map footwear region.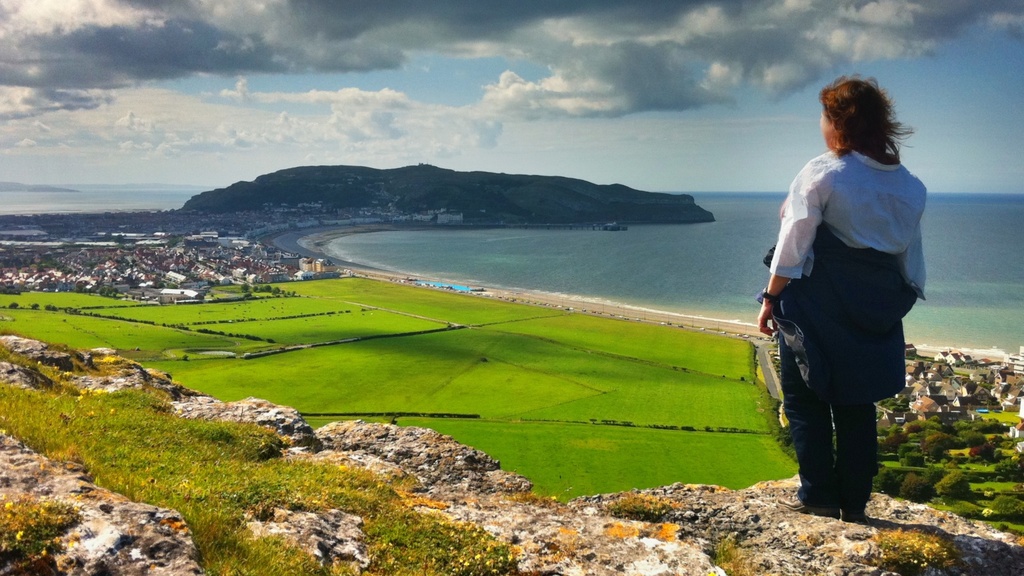
Mapped to <region>842, 504, 865, 525</region>.
